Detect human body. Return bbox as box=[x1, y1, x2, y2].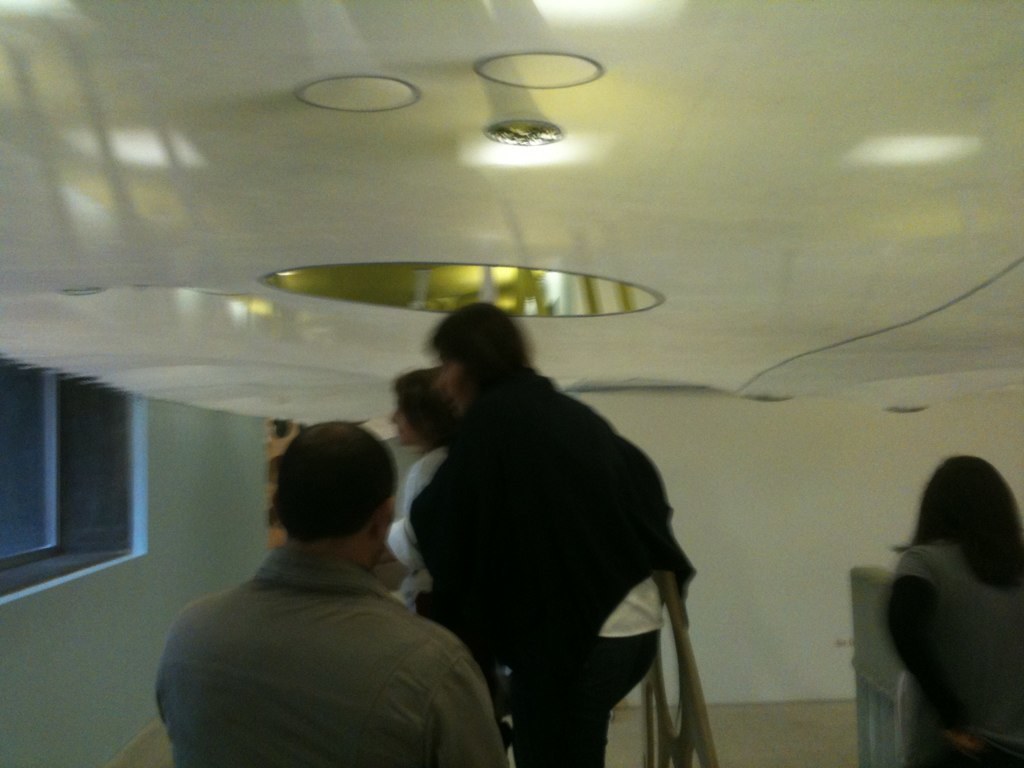
box=[887, 455, 1016, 761].
